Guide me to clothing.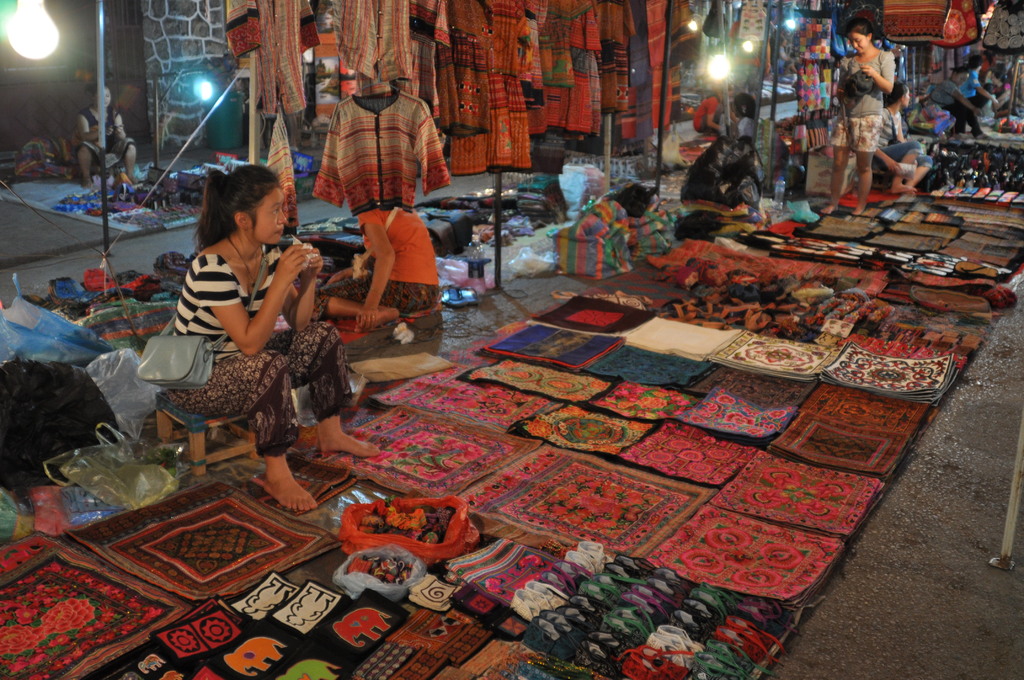
Guidance: [669, 149, 746, 205].
